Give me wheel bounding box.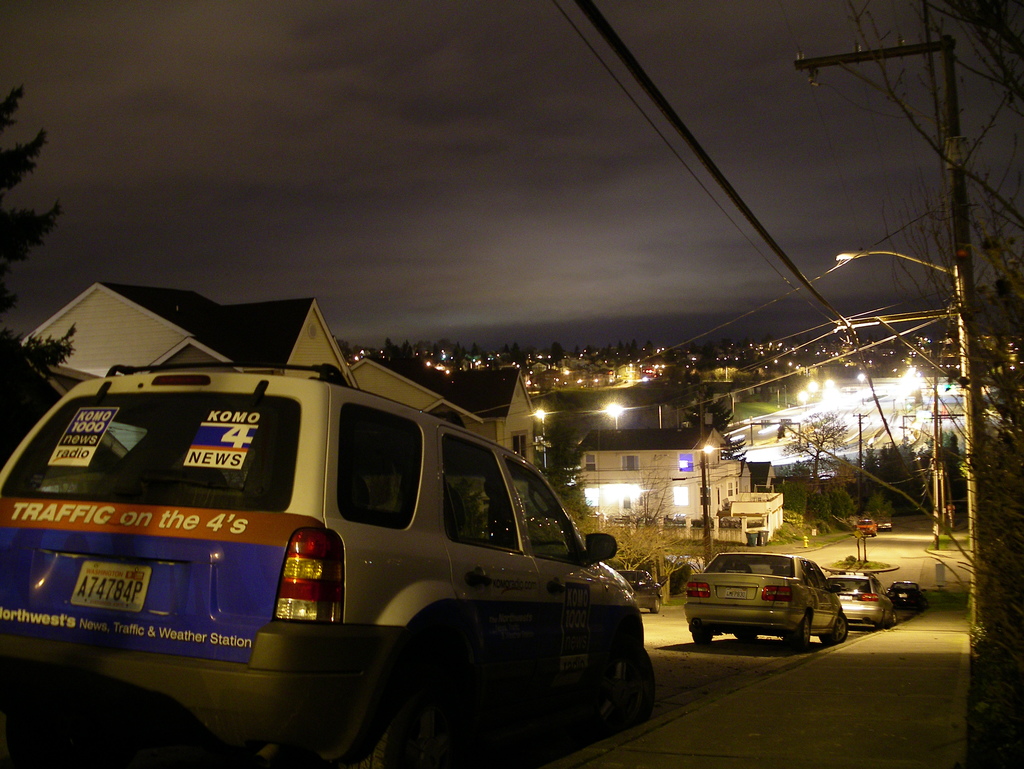
x1=817, y1=614, x2=848, y2=646.
